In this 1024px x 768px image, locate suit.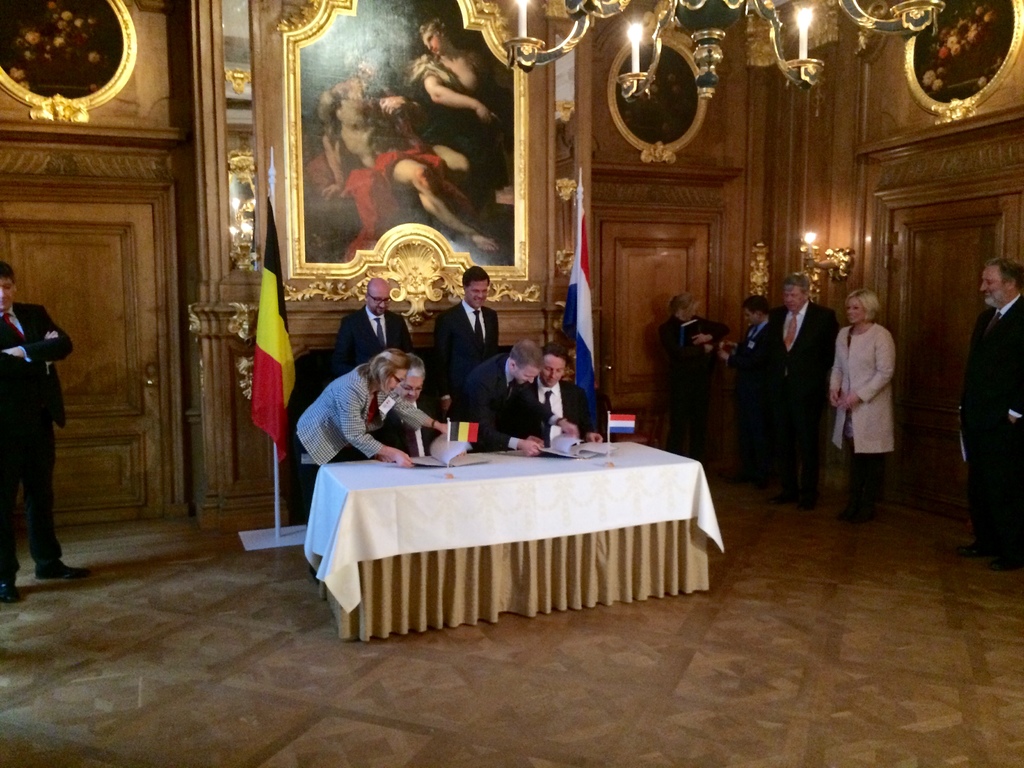
Bounding box: {"left": 433, "top": 266, "right": 503, "bottom": 427}.
